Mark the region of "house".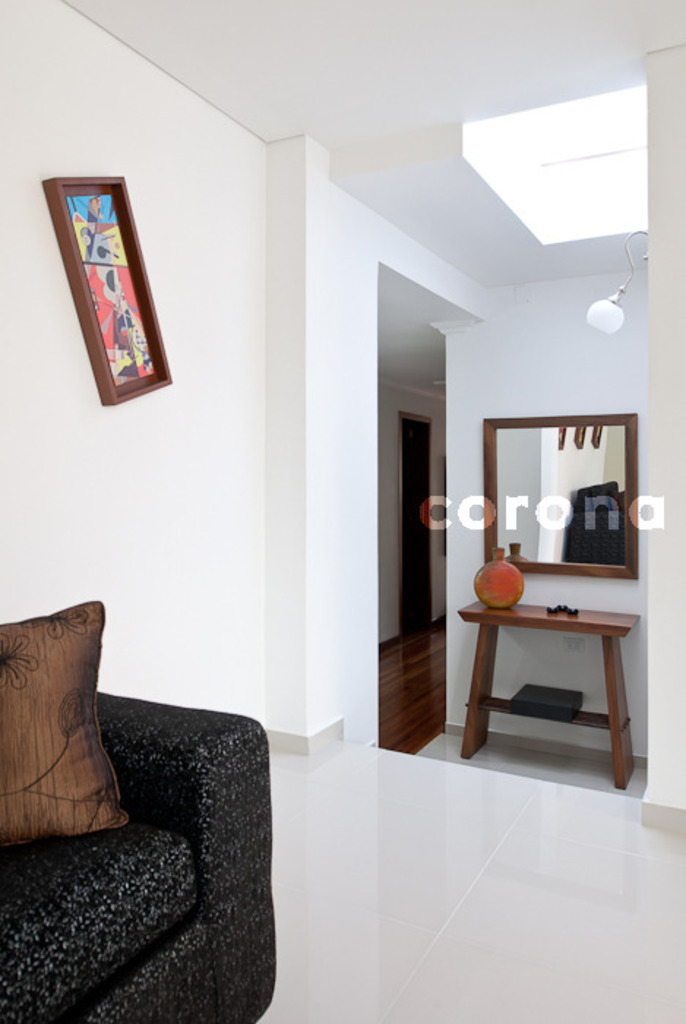
Region: 0, 0, 685, 1023.
